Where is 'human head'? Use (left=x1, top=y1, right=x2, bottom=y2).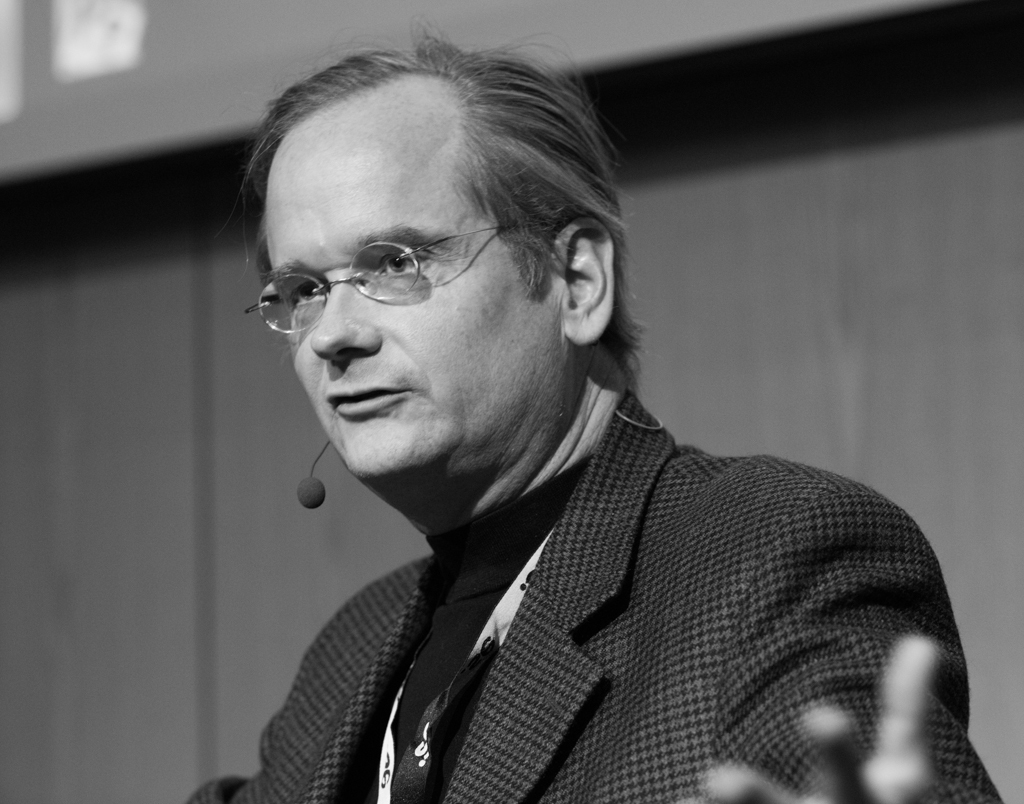
(left=220, top=42, right=660, bottom=467).
